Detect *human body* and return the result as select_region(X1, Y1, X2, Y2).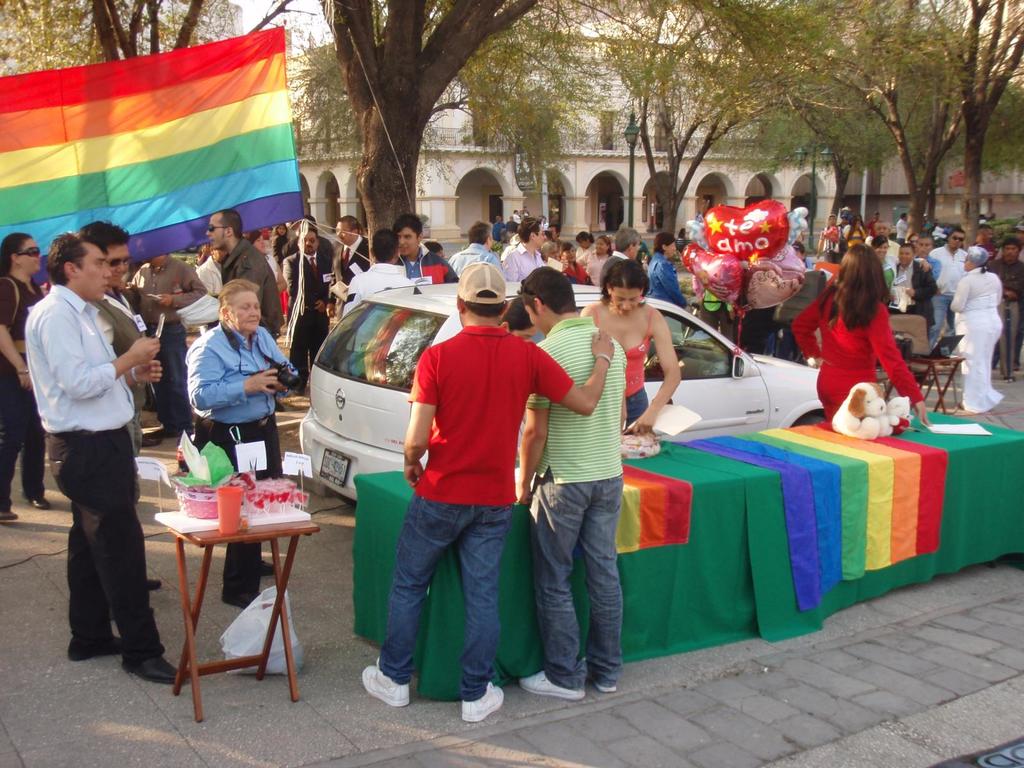
select_region(80, 219, 156, 498).
